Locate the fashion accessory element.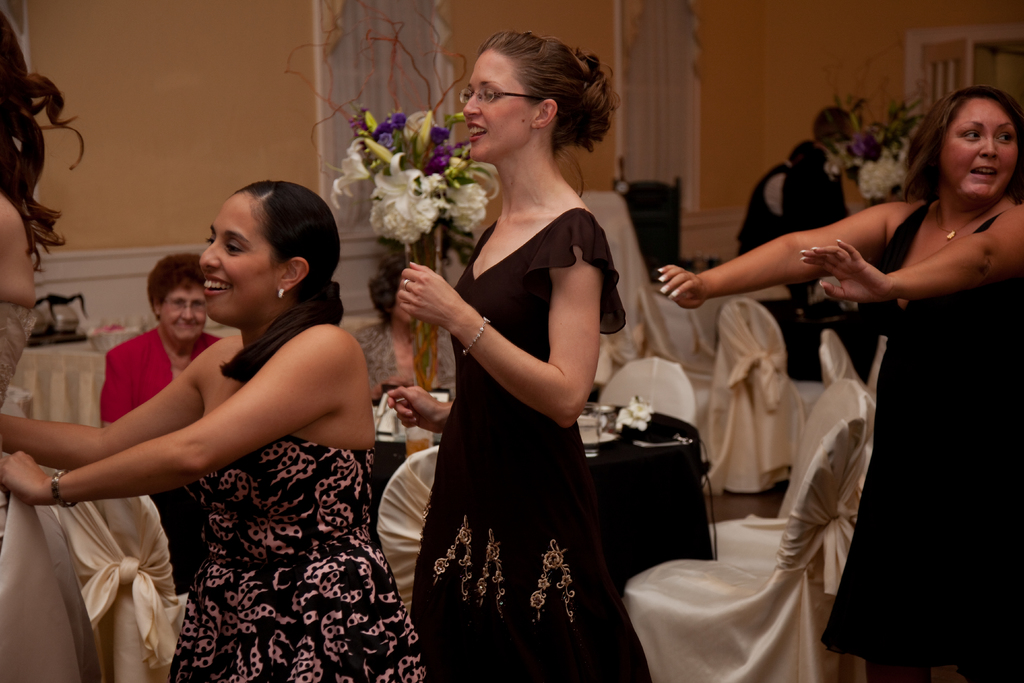
Element bbox: pyautogui.locateOnScreen(48, 469, 79, 509).
